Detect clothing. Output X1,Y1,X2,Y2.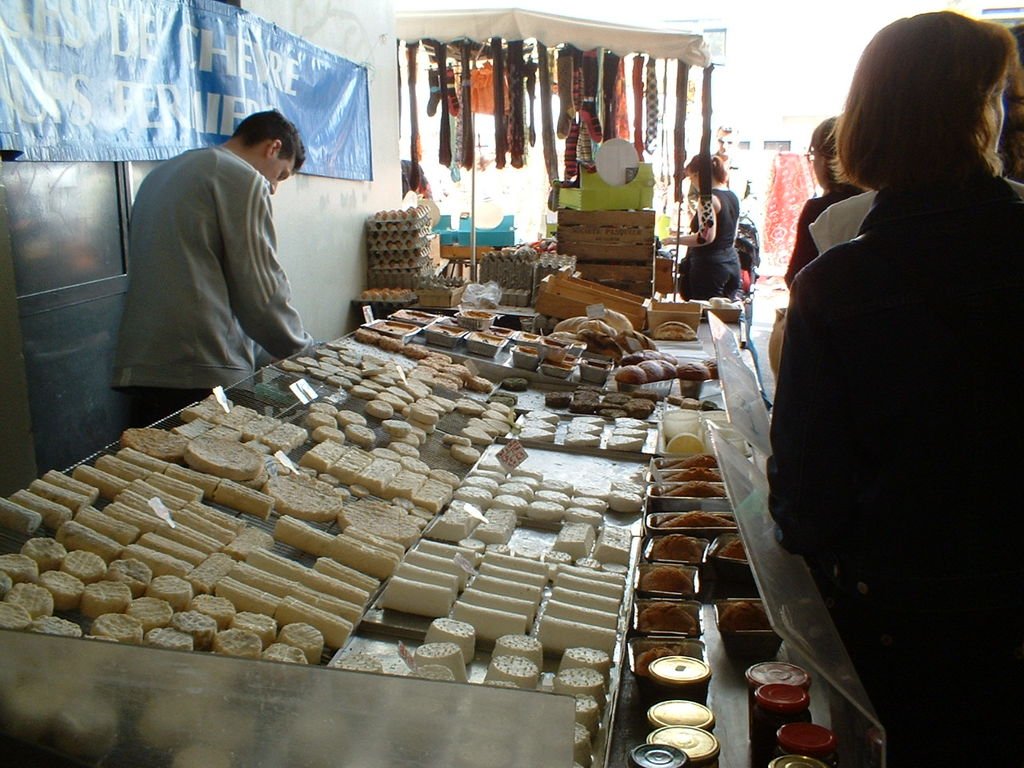
109,136,322,418.
